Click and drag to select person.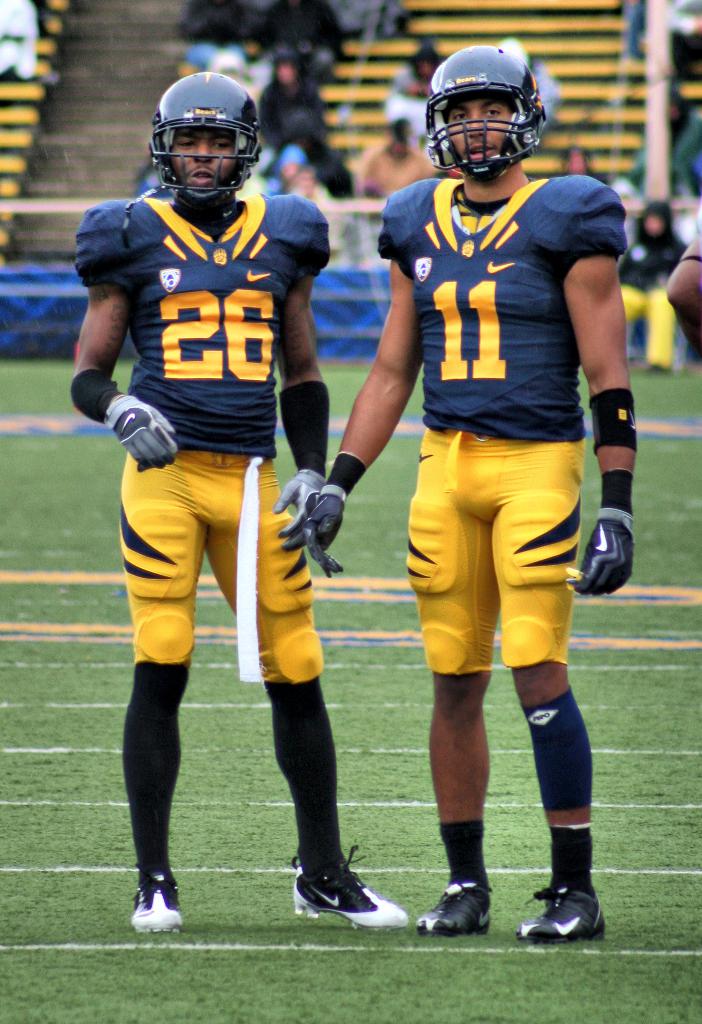
Selection: detection(404, 49, 465, 129).
